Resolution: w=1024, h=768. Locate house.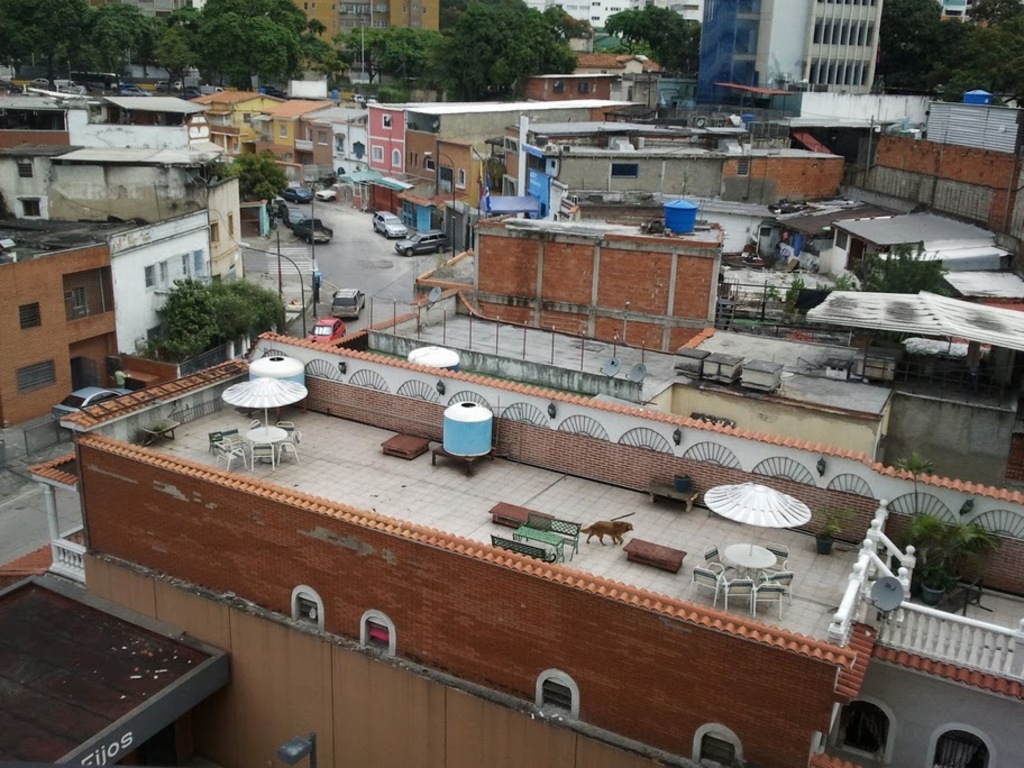
BBox(185, 80, 284, 162).
